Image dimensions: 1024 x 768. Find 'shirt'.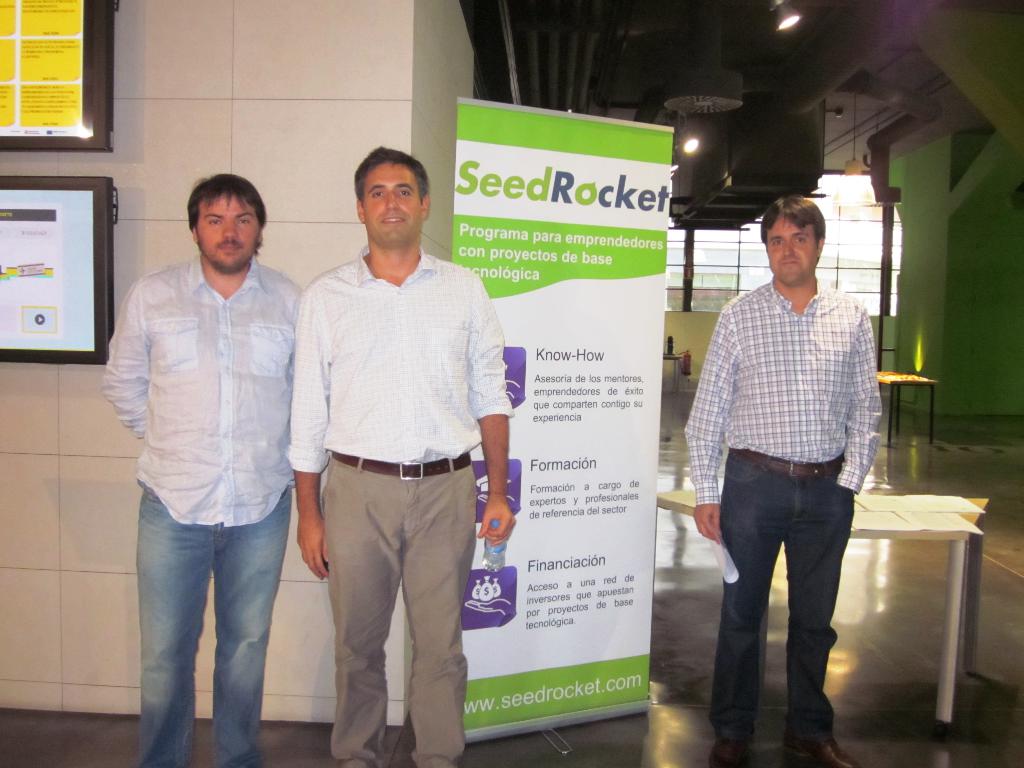
[287, 241, 516, 477].
